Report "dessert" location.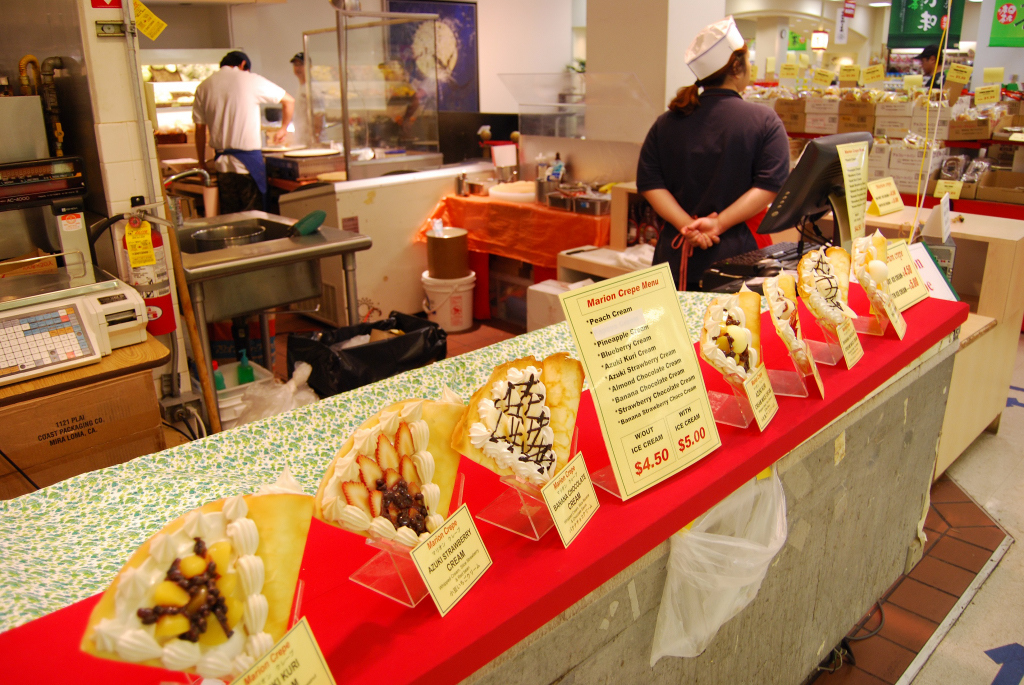
Report: box=[760, 266, 803, 350].
